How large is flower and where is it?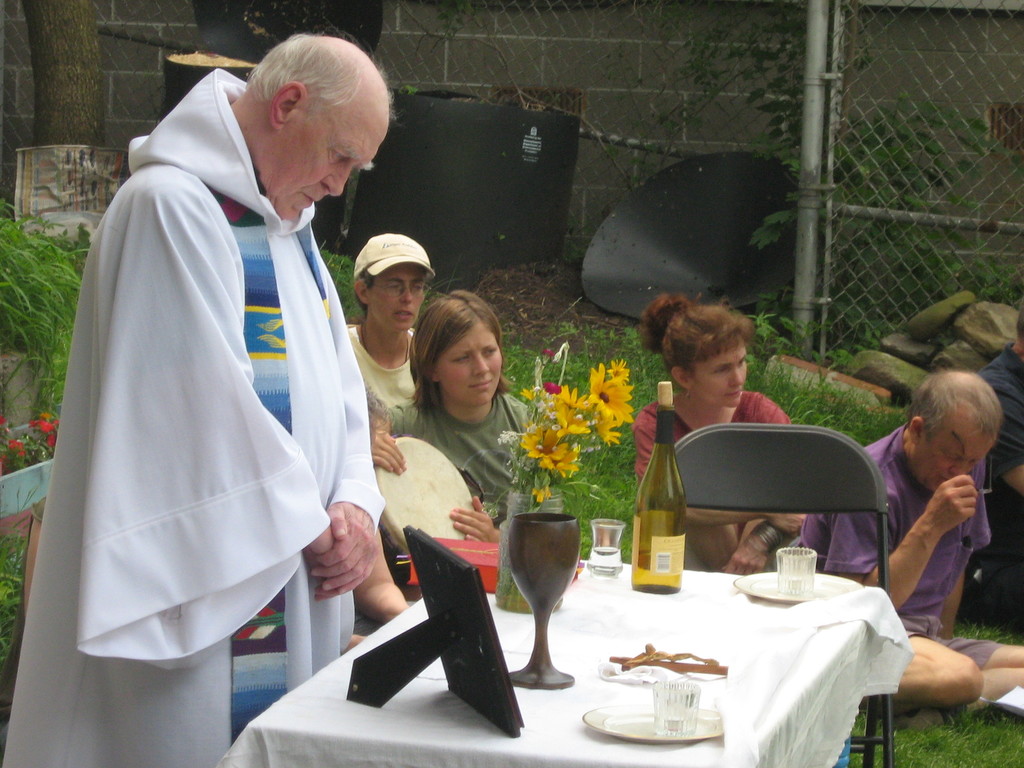
Bounding box: (left=29, top=419, right=59, bottom=447).
